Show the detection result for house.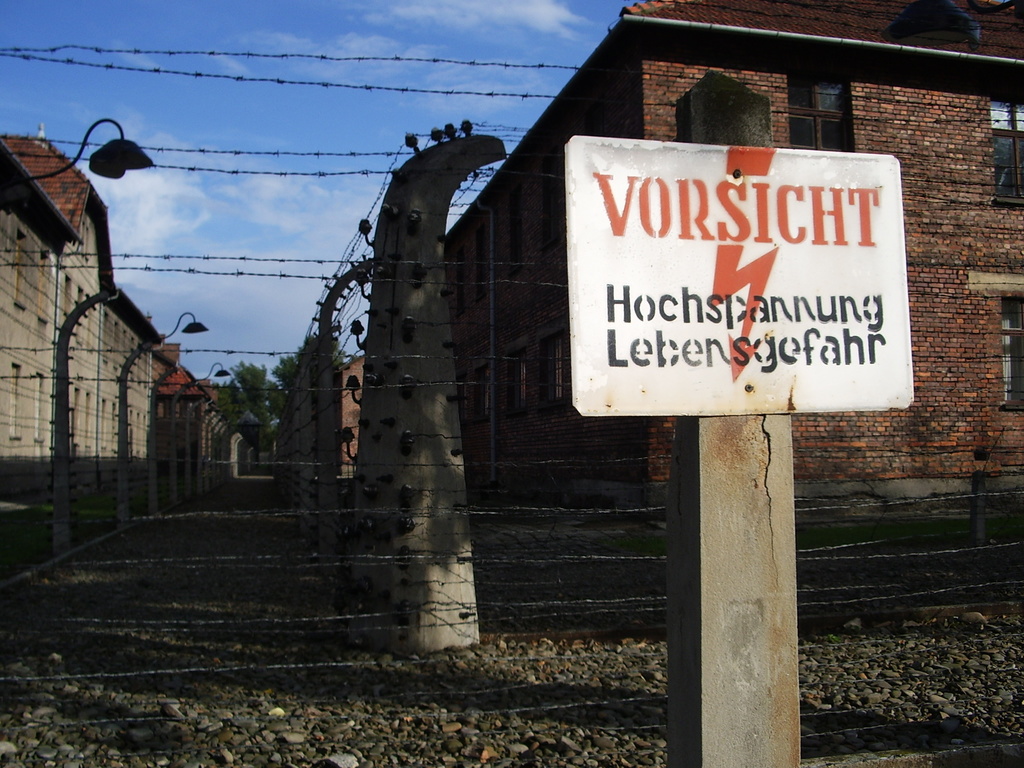
box=[476, 0, 1023, 604].
